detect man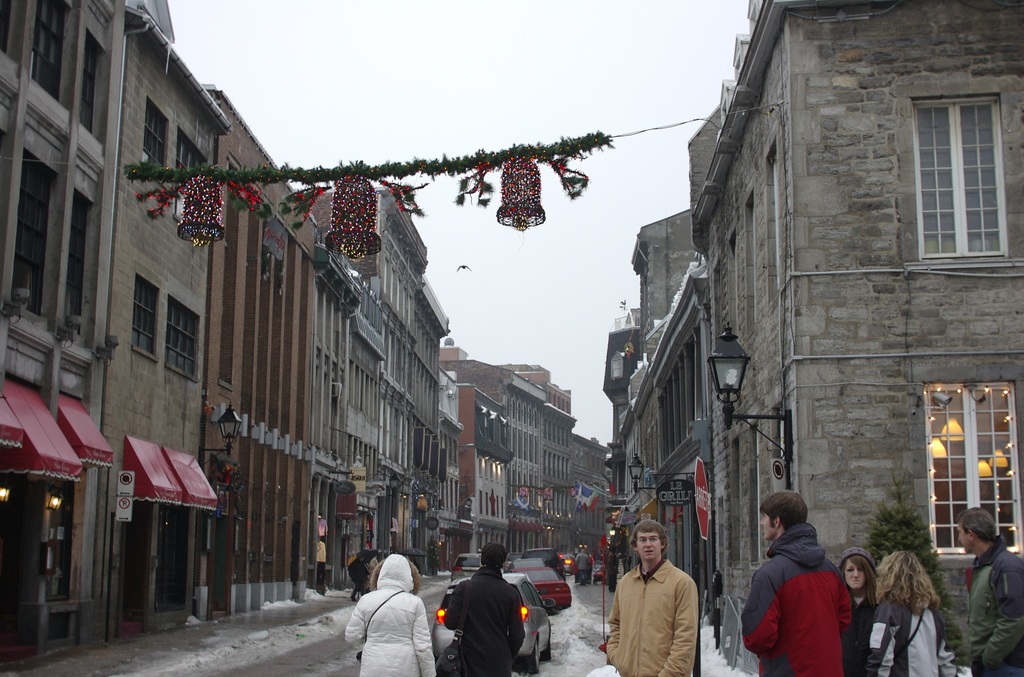
region(350, 555, 370, 603)
